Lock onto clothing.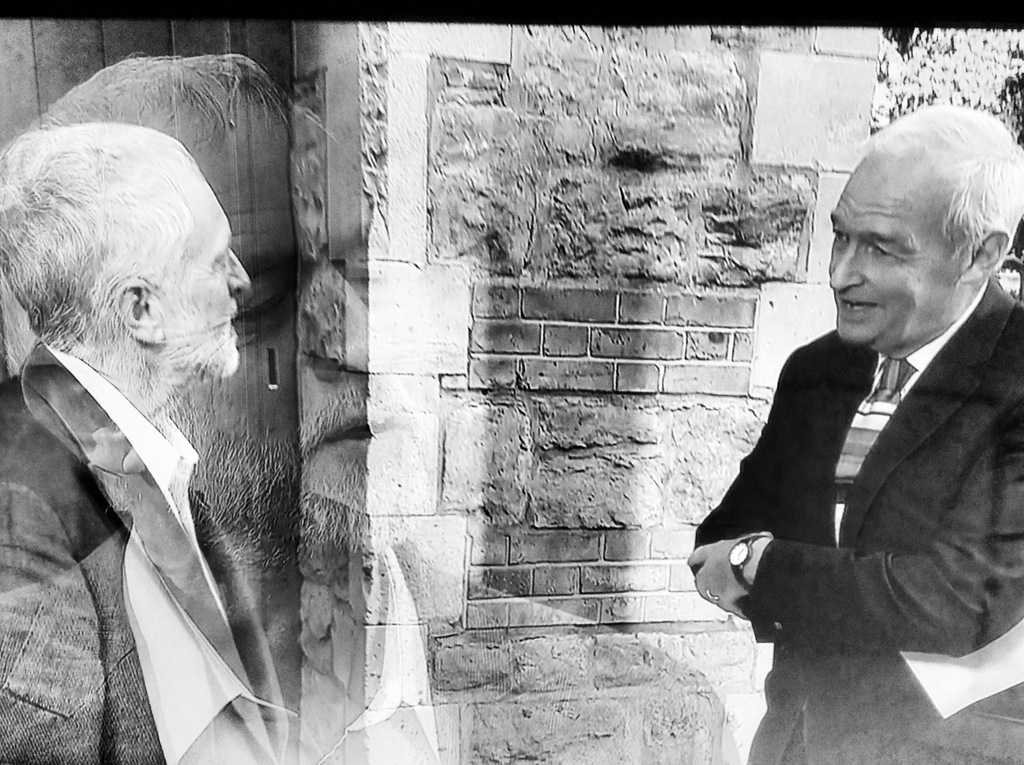
Locked: bbox(0, 341, 293, 764).
